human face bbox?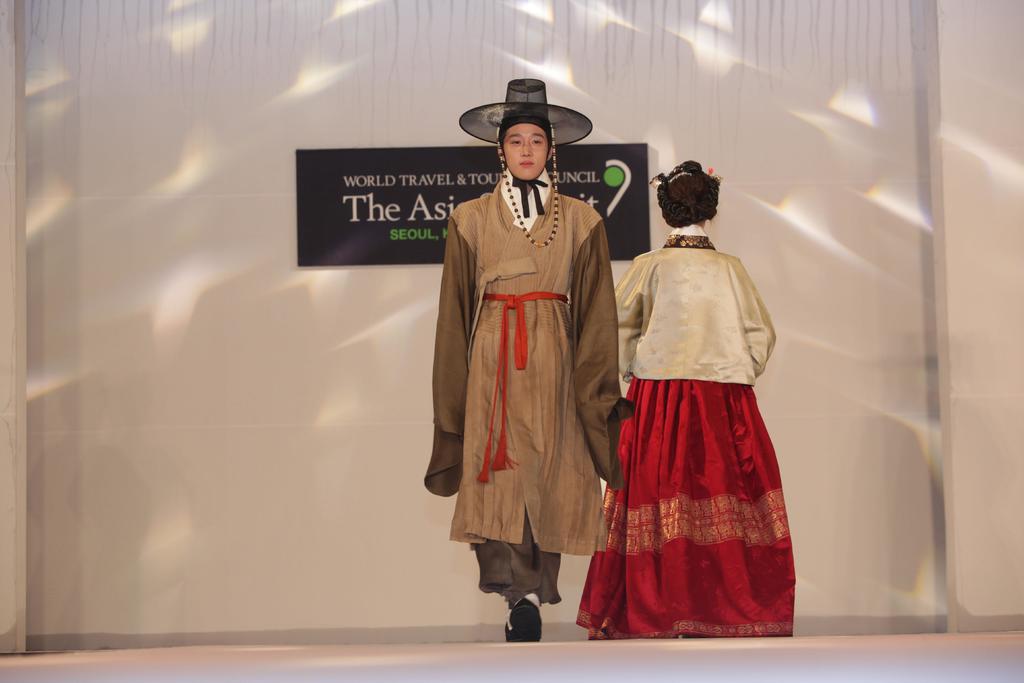
Rect(502, 123, 549, 183)
